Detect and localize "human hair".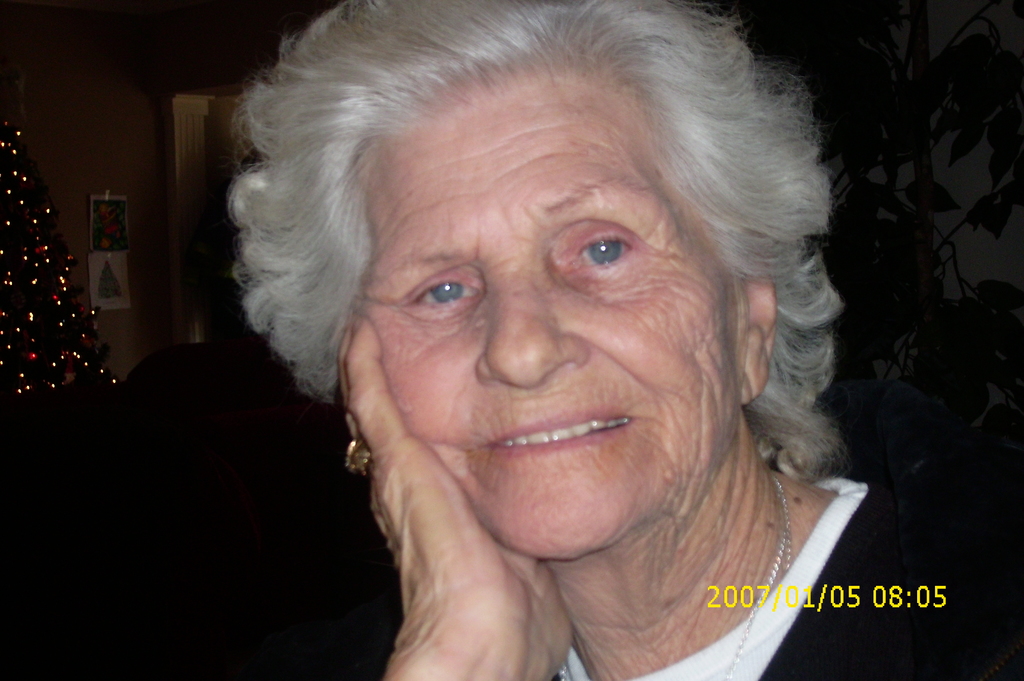
Localized at <box>214,0,842,384</box>.
